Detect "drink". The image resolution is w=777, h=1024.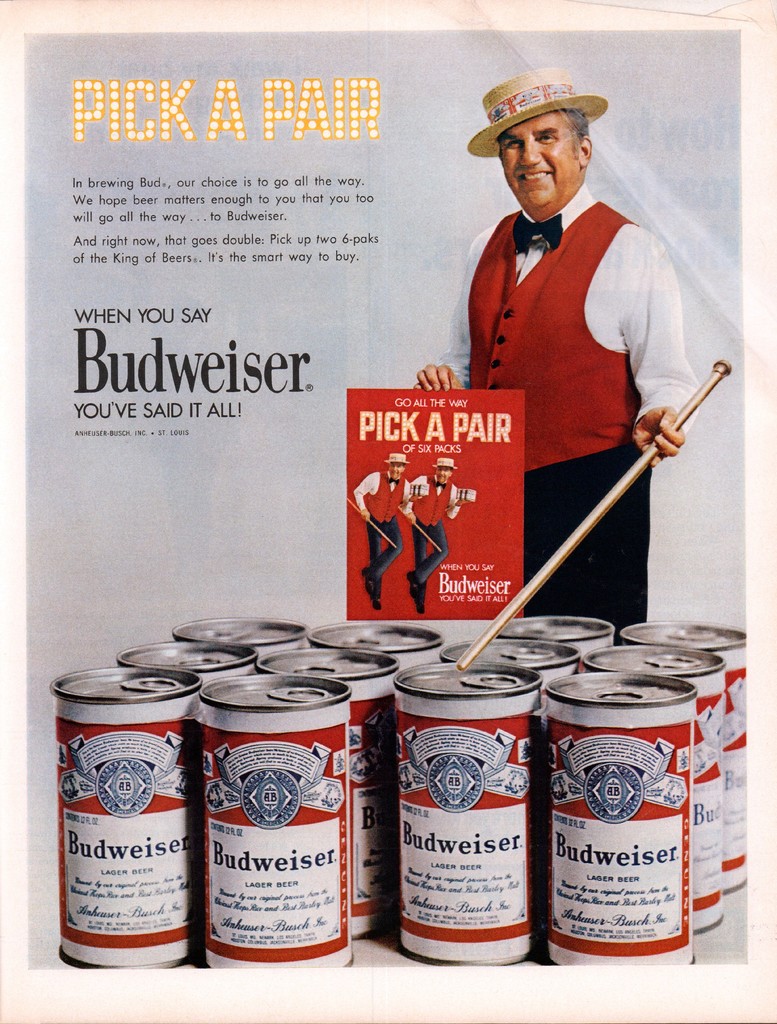
[x1=396, y1=674, x2=558, y2=975].
